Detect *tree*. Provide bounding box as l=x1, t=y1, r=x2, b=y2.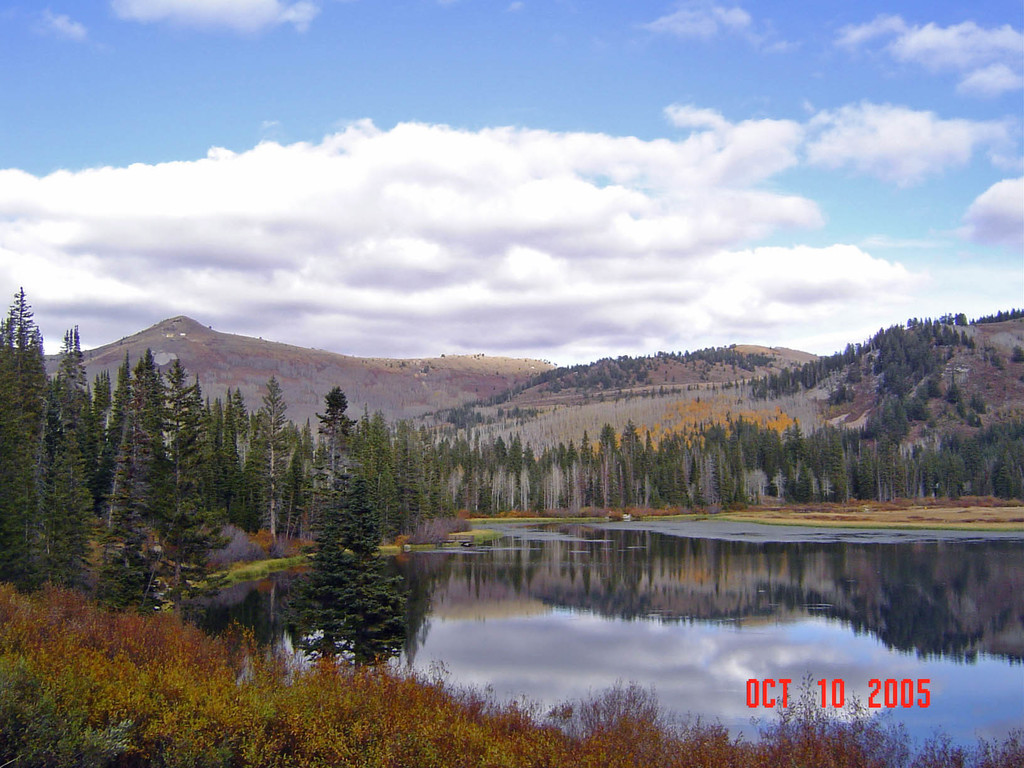
l=140, t=345, r=166, b=463.
